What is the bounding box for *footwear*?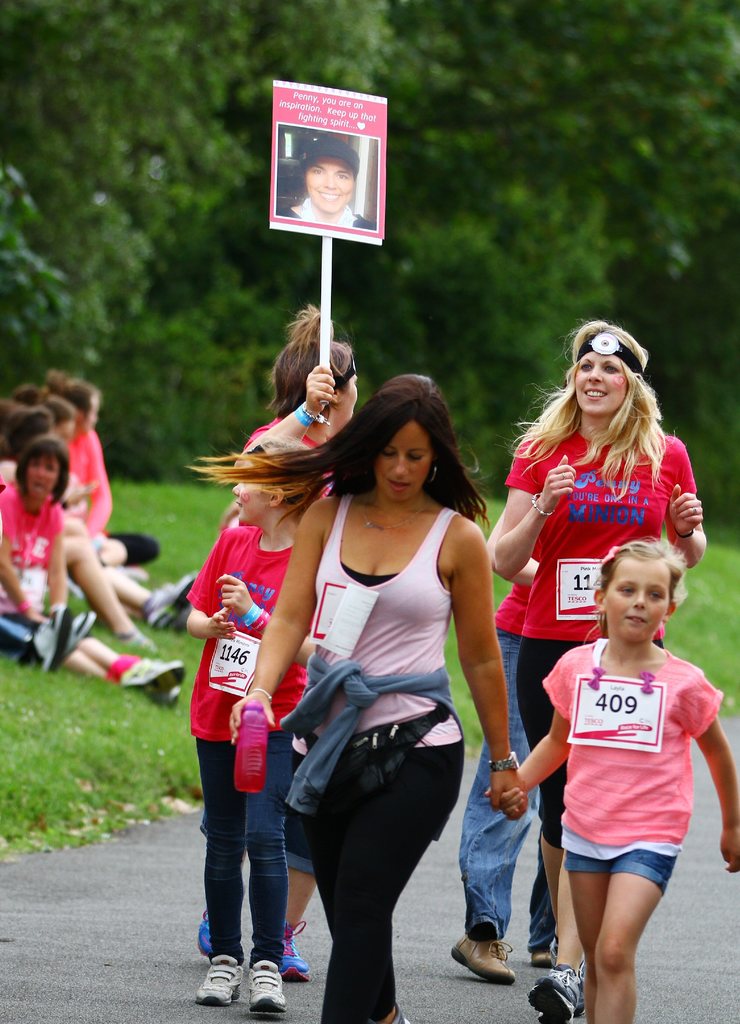
(195, 904, 213, 960).
